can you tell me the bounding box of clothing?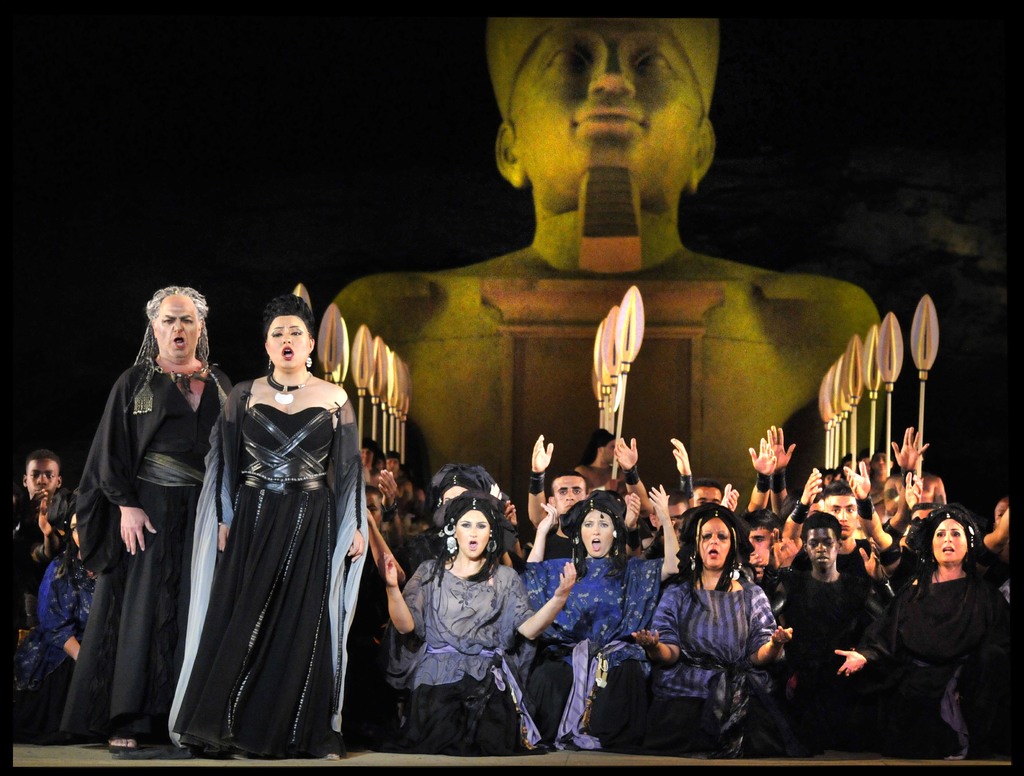
region(14, 546, 95, 743).
